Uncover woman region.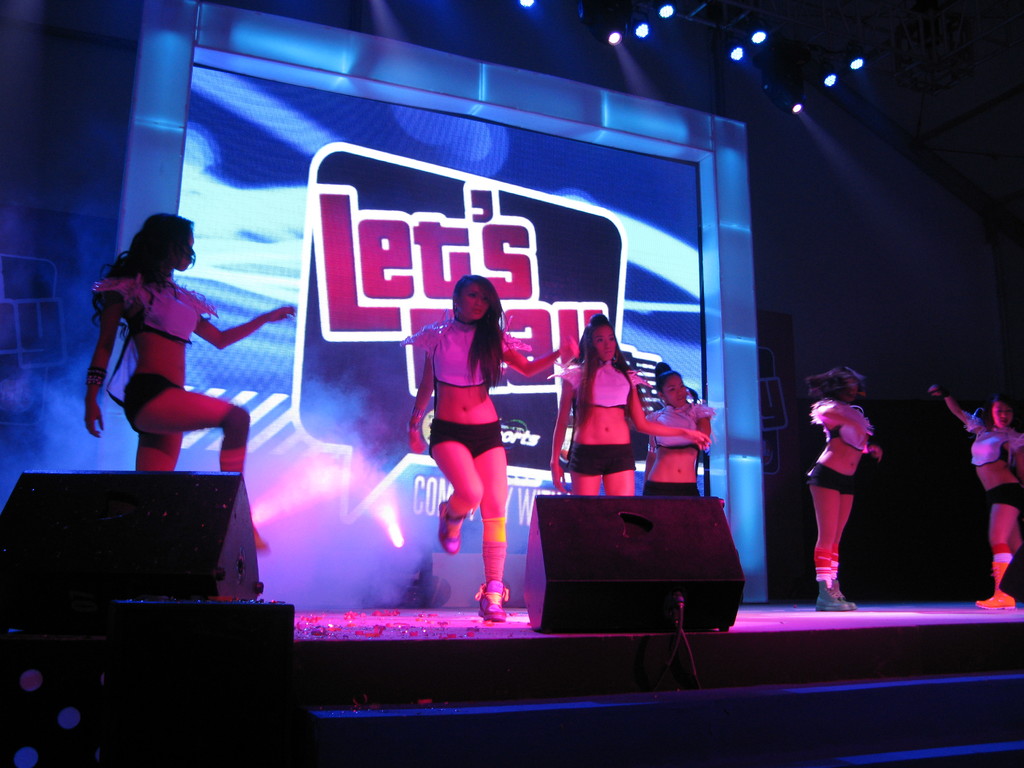
Uncovered: (634,367,712,493).
